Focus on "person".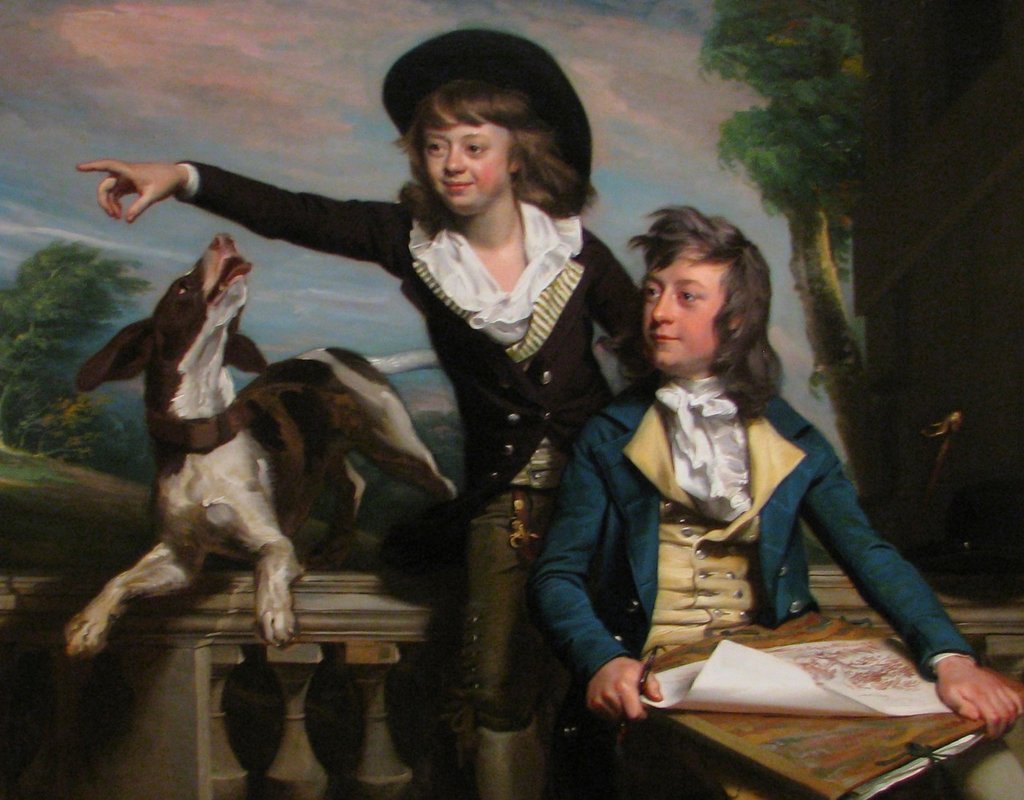
Focused at rect(71, 23, 643, 799).
